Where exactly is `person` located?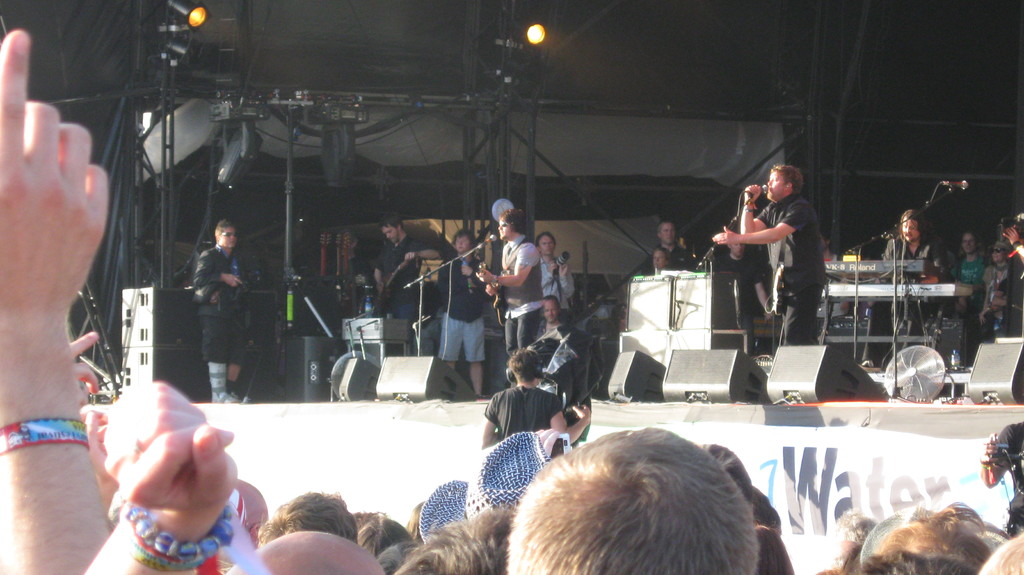
Its bounding box is [1002, 211, 1023, 313].
